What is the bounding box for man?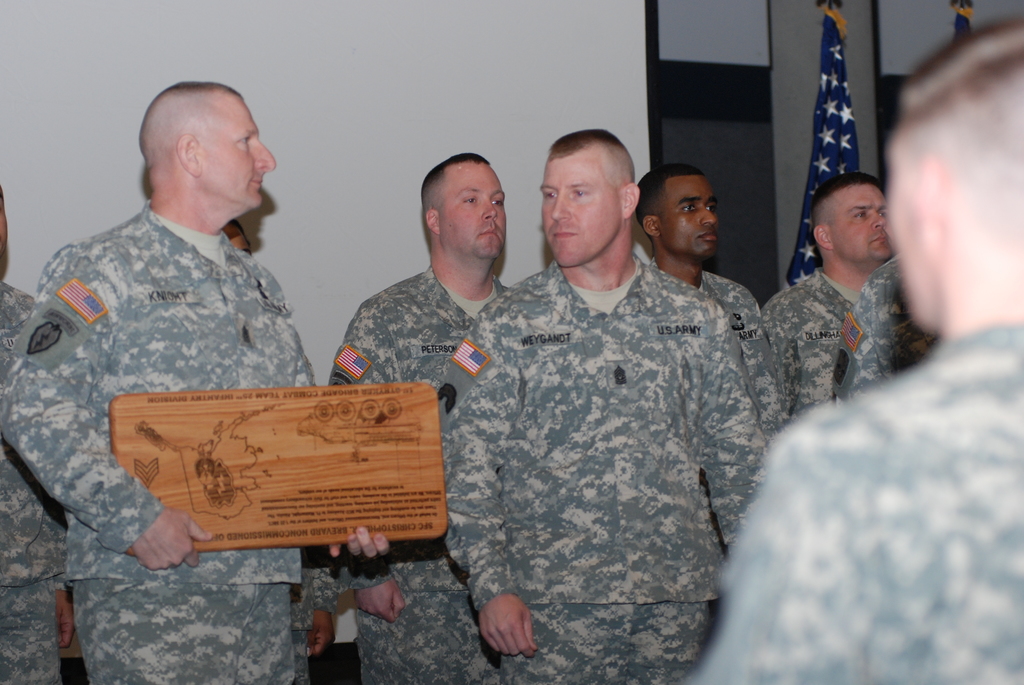
324:154:513:684.
